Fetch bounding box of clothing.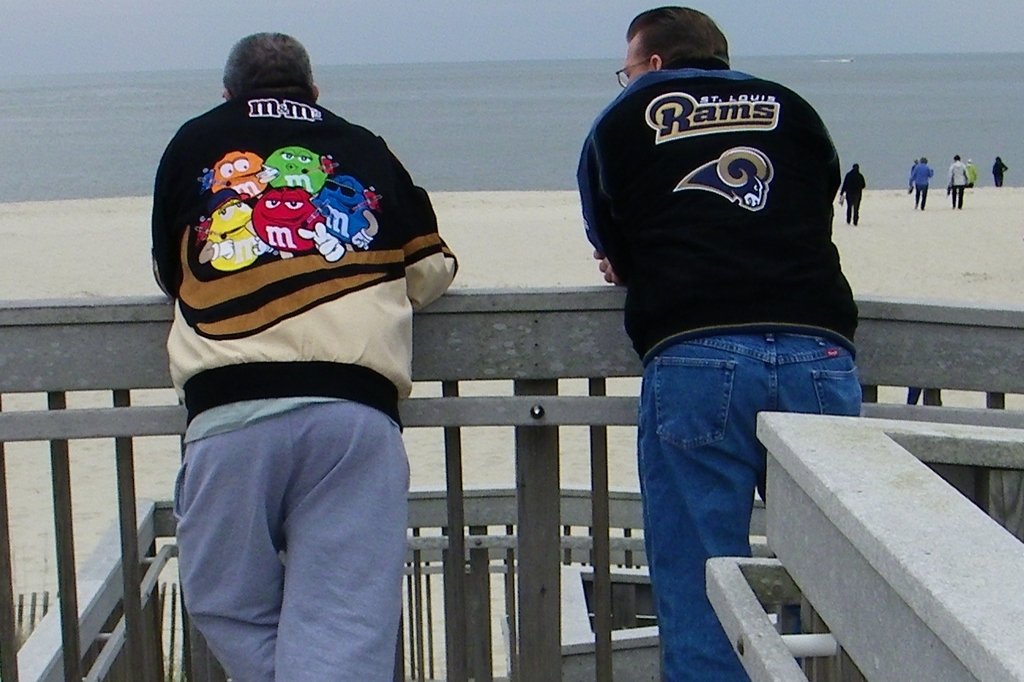
Bbox: region(910, 164, 917, 176).
